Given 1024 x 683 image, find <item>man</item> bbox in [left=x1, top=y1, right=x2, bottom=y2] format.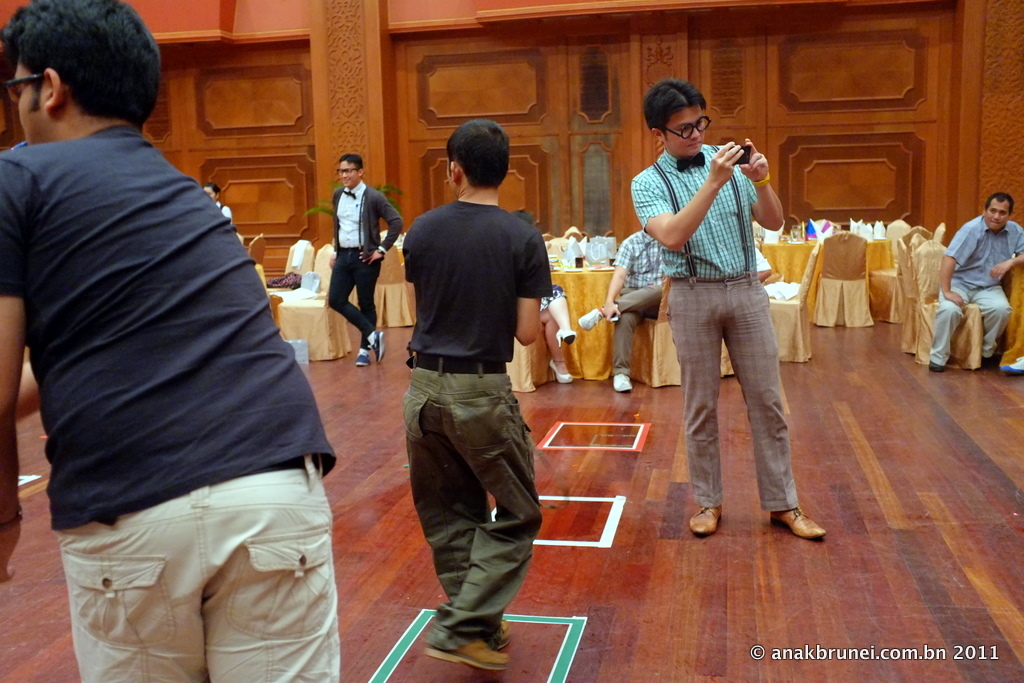
[left=0, top=0, right=340, bottom=682].
